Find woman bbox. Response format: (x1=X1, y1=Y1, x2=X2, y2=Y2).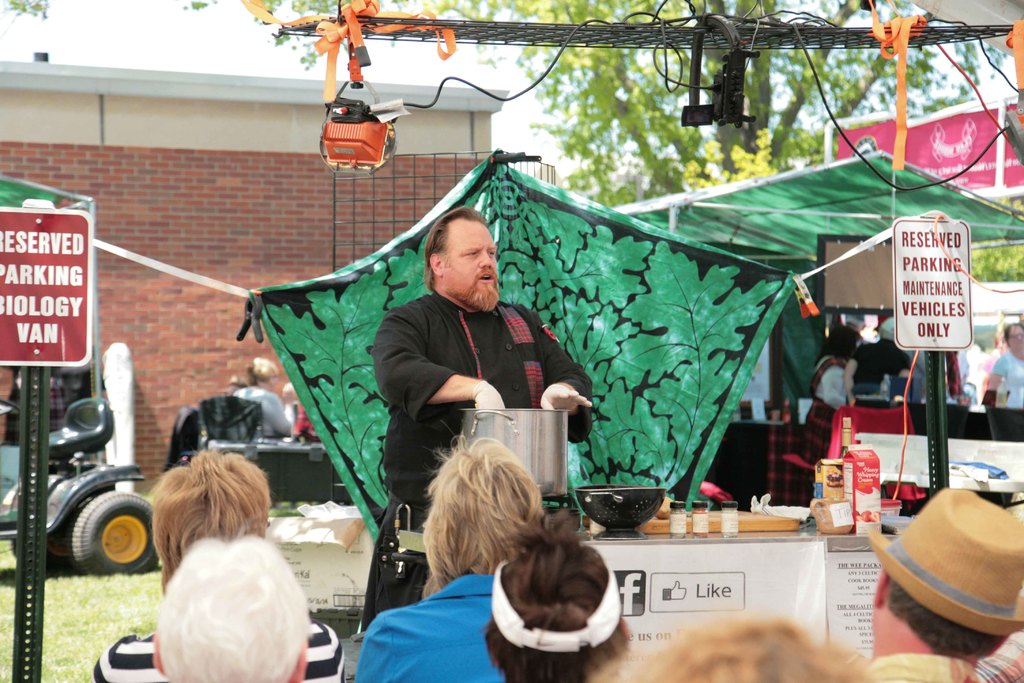
(x1=475, y1=492, x2=639, y2=682).
